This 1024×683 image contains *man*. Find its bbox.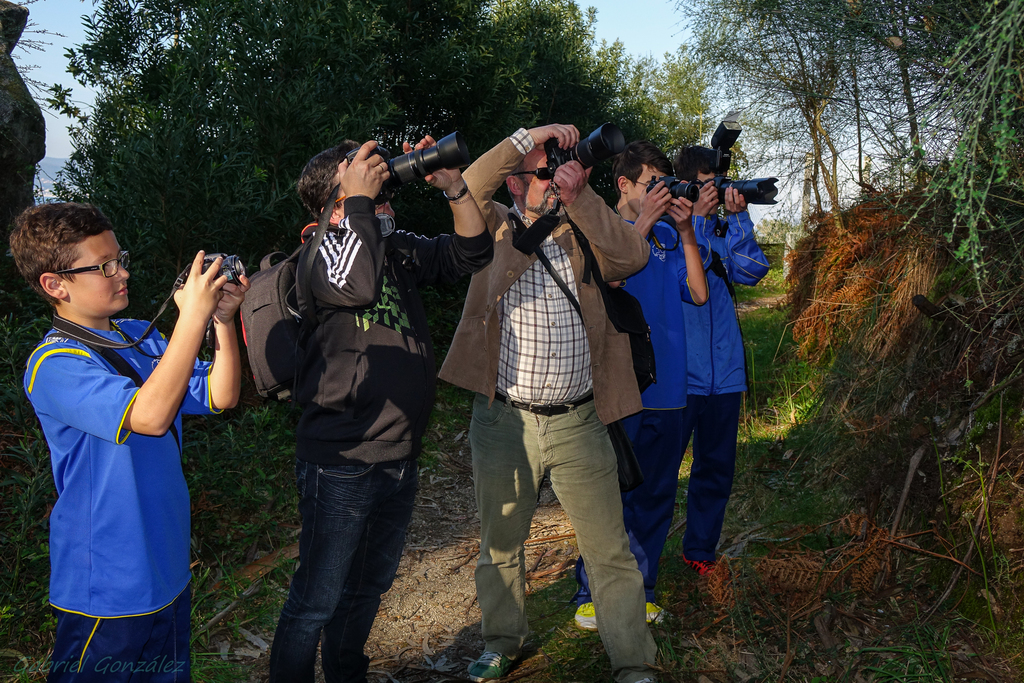
rect(7, 199, 252, 682).
